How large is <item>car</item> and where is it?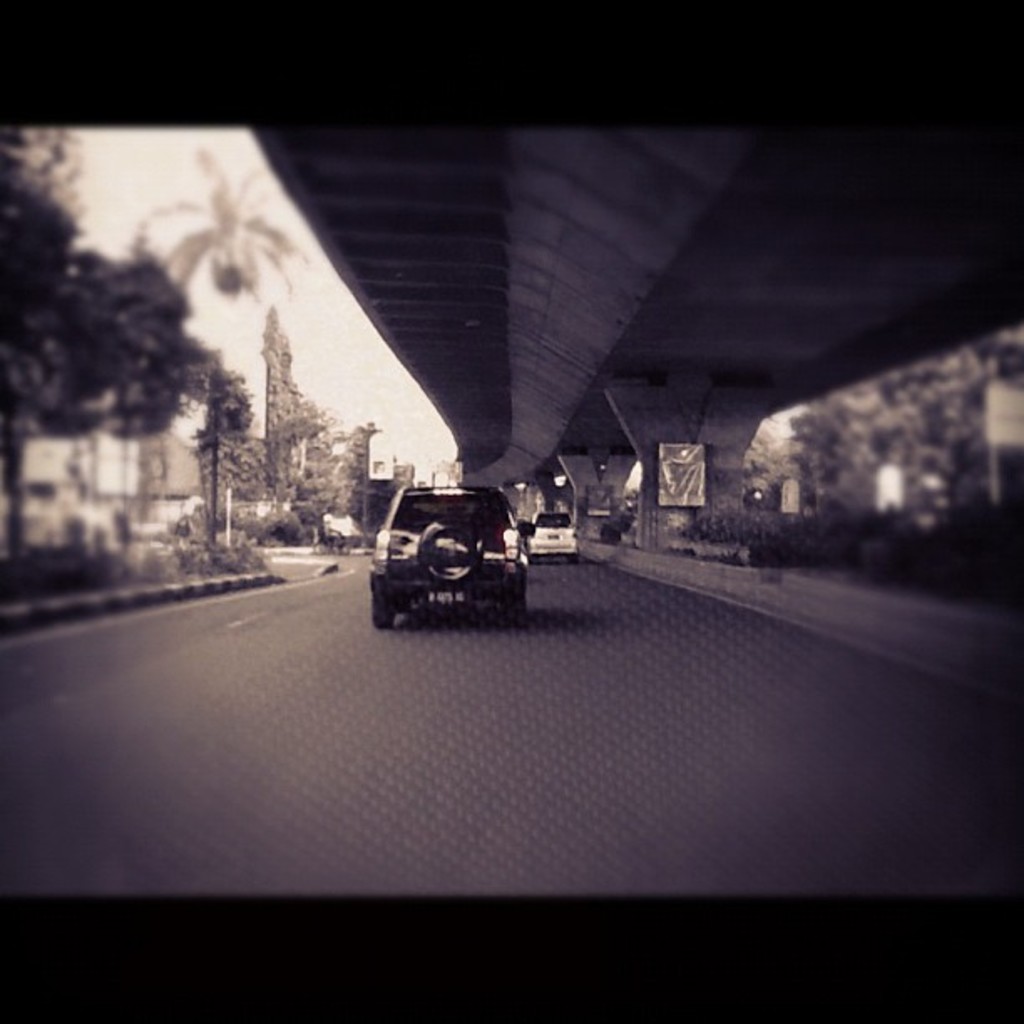
Bounding box: BBox(527, 514, 579, 552).
